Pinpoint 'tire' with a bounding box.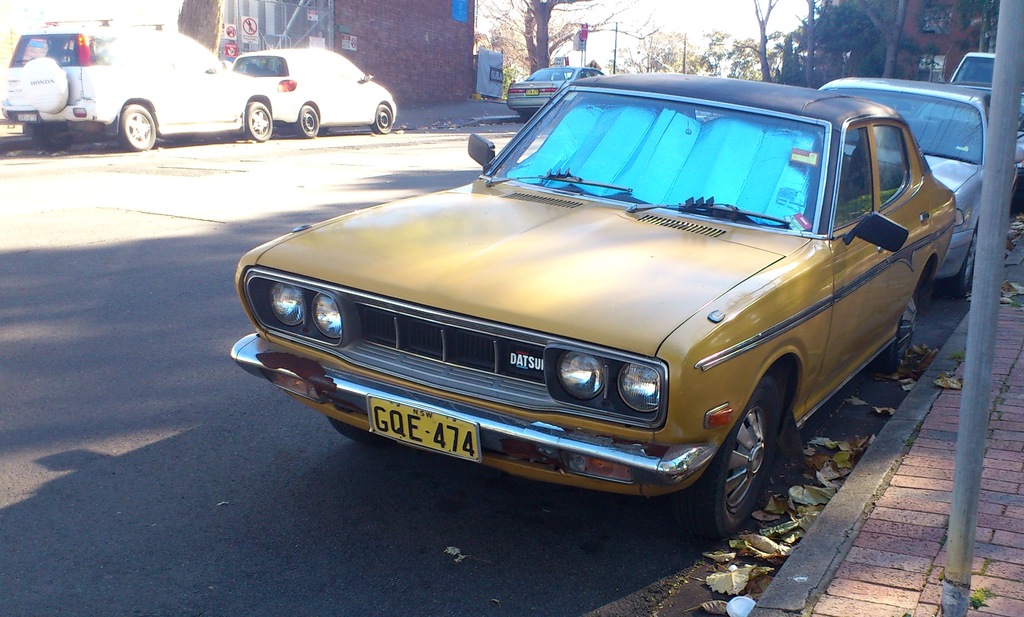
detection(871, 270, 930, 385).
